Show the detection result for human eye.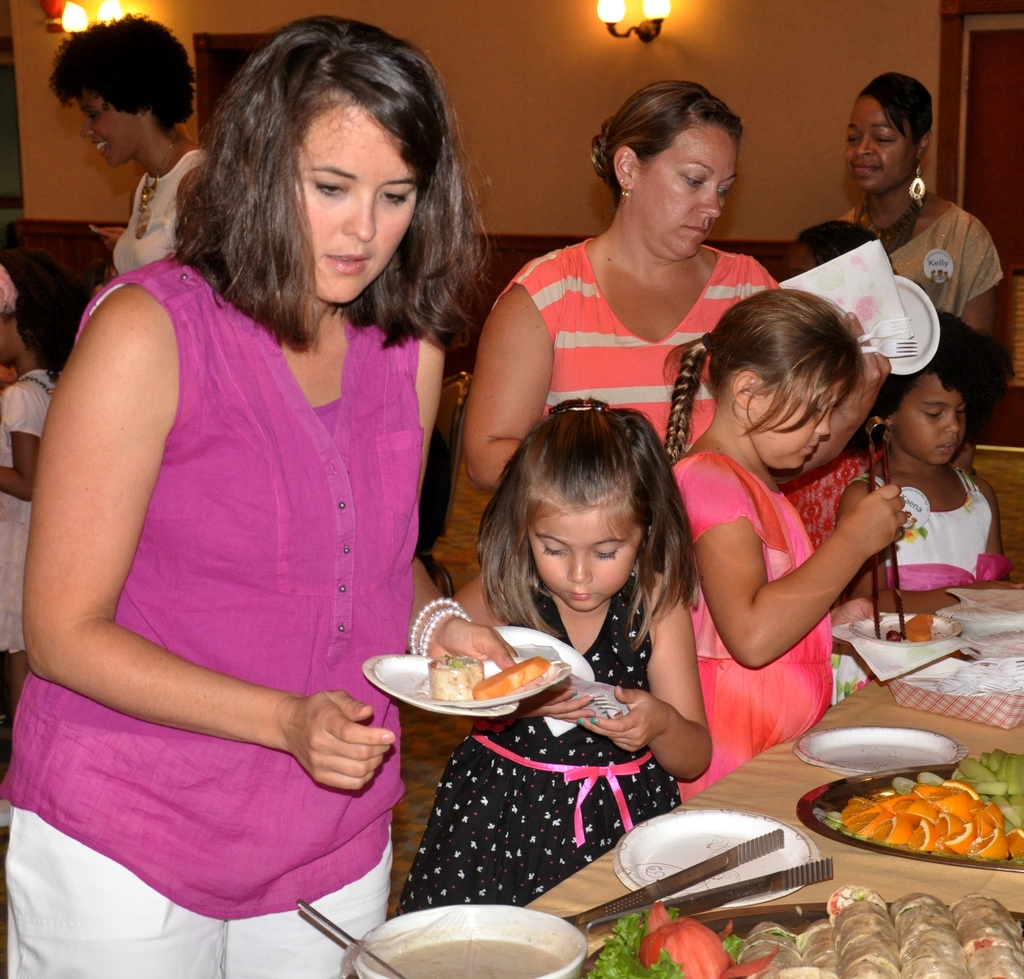
bbox(870, 133, 895, 146).
